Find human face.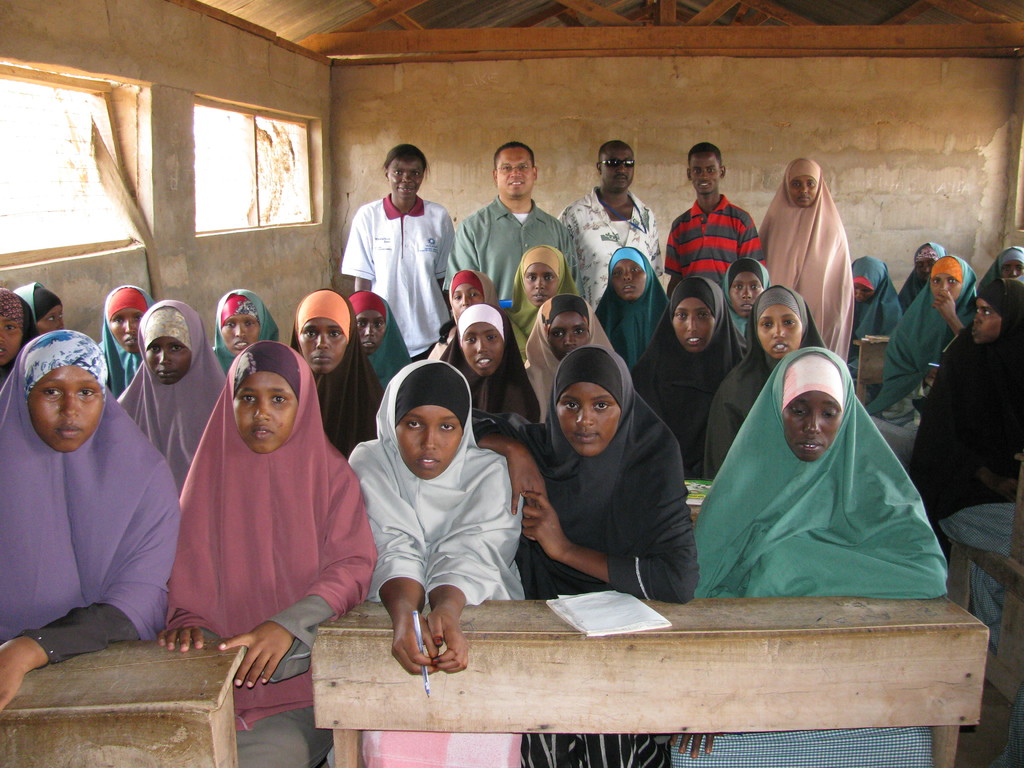
left=551, top=311, right=588, bottom=358.
